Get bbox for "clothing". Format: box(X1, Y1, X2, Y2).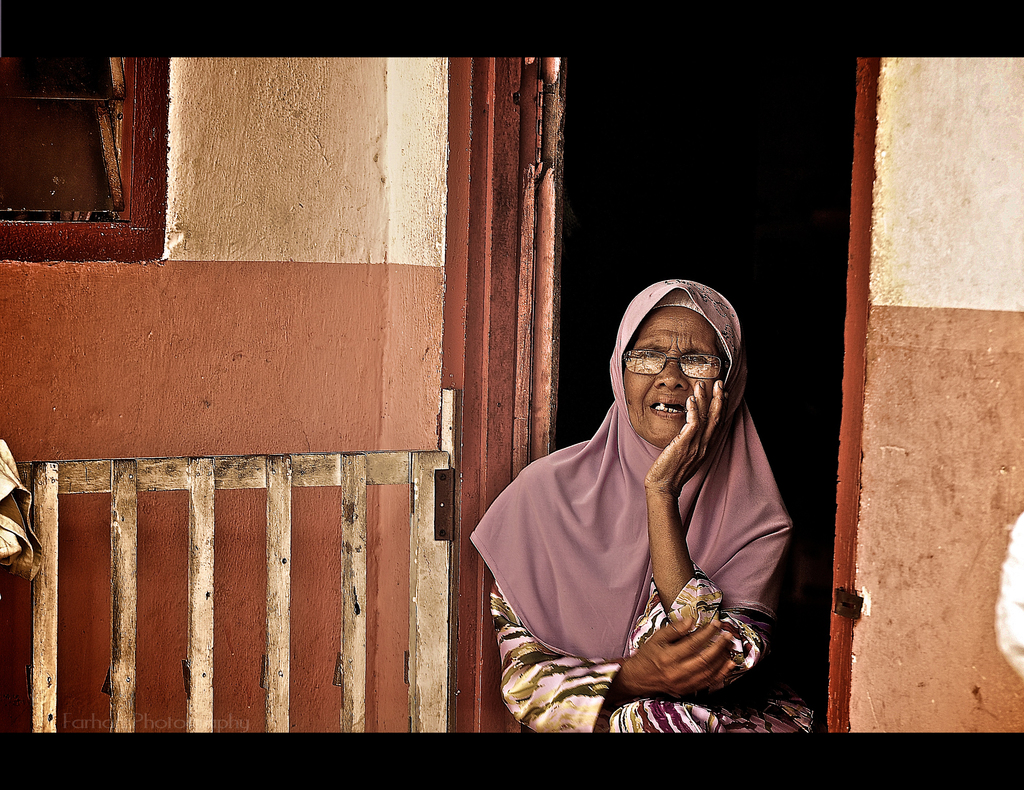
box(470, 279, 815, 736).
